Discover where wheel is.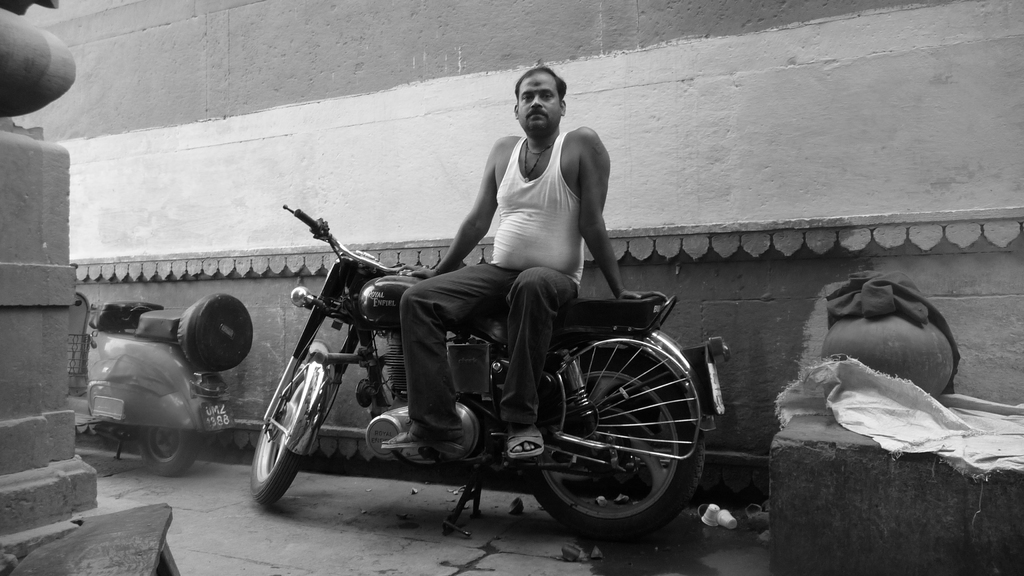
Discovered at bbox=(535, 321, 687, 523).
